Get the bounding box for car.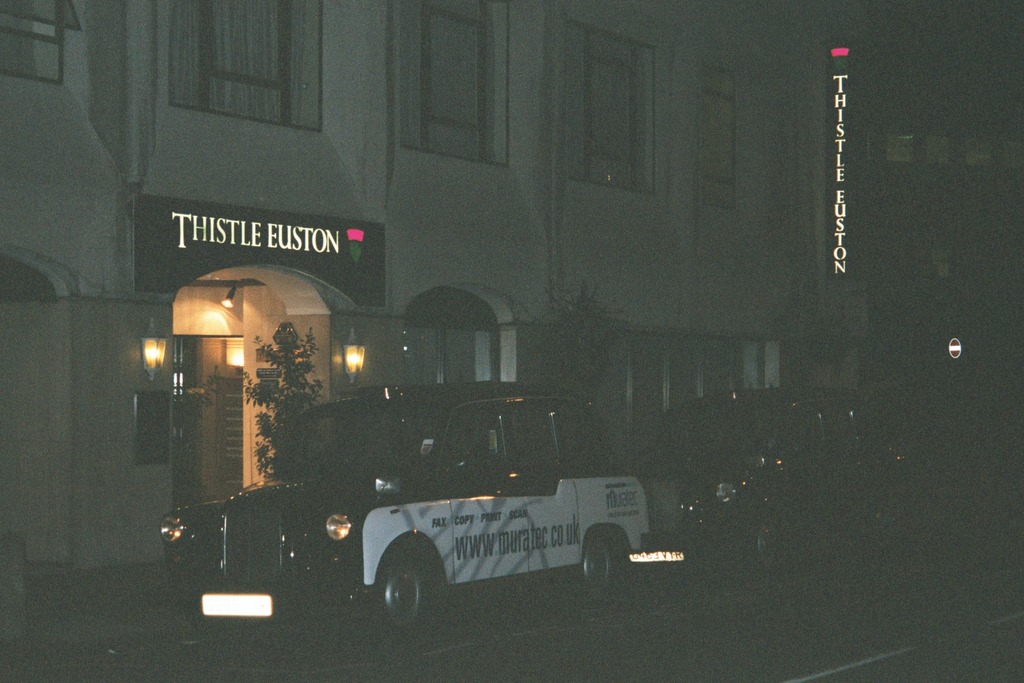
157, 384, 648, 630.
